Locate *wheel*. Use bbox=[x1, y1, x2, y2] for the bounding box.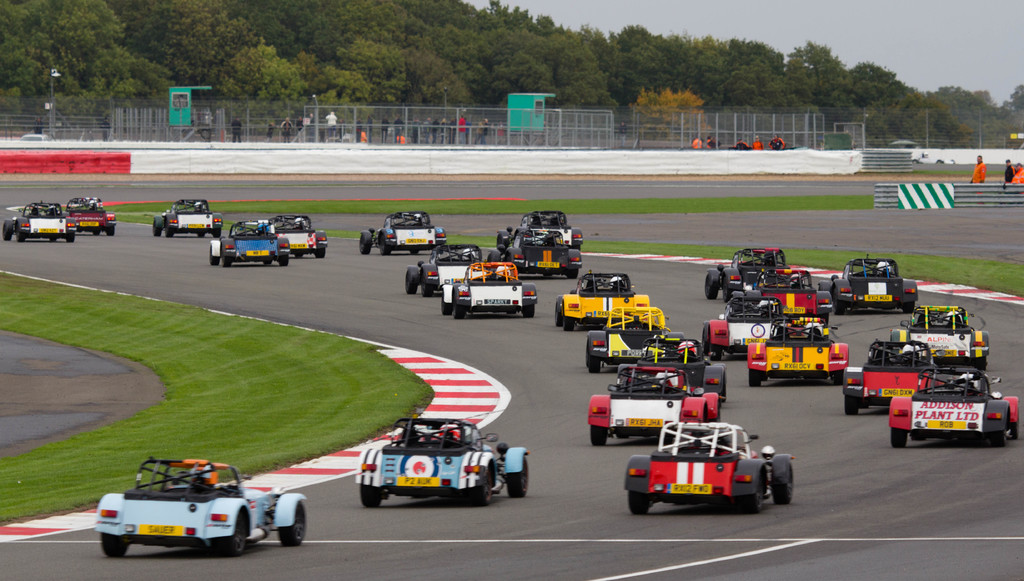
bbox=[315, 250, 325, 259].
